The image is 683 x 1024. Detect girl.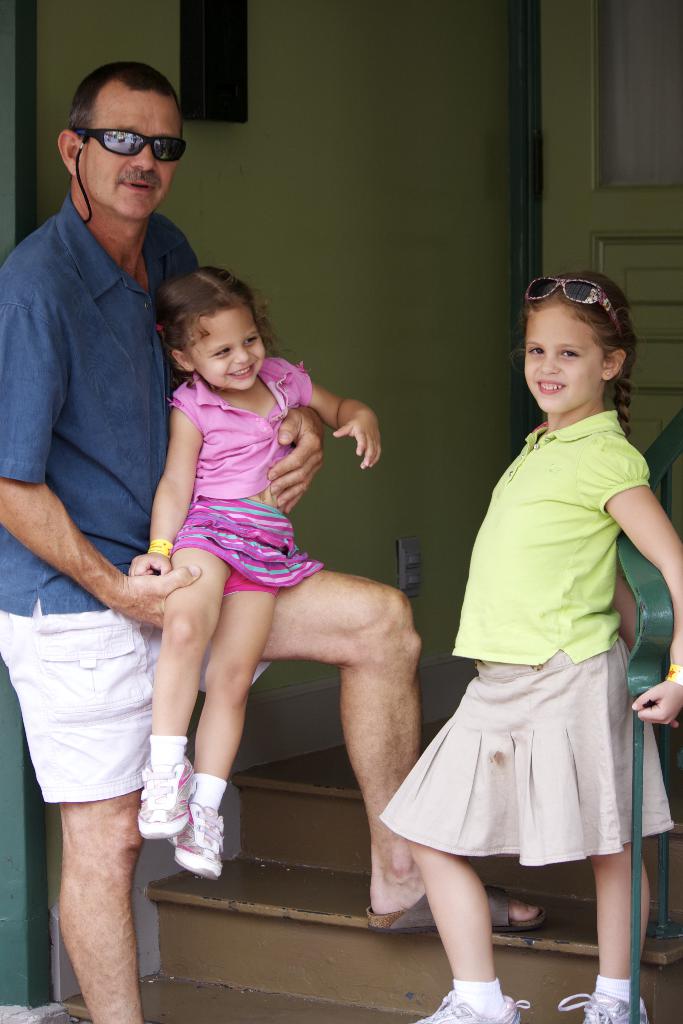
Detection: (left=378, top=271, right=682, bottom=1022).
